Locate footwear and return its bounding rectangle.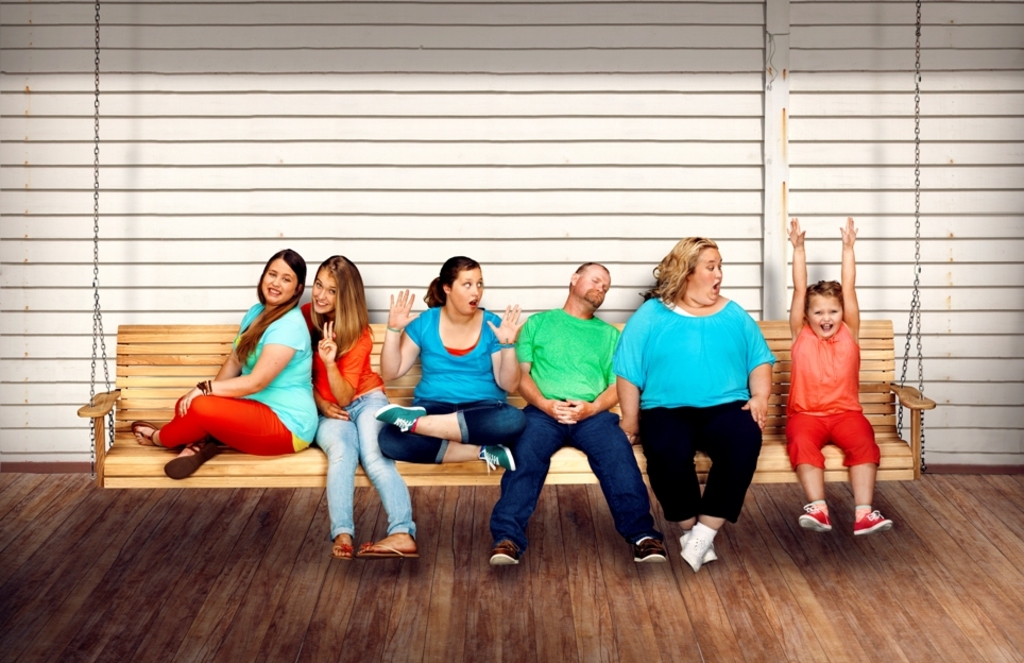
Rect(852, 501, 892, 535).
